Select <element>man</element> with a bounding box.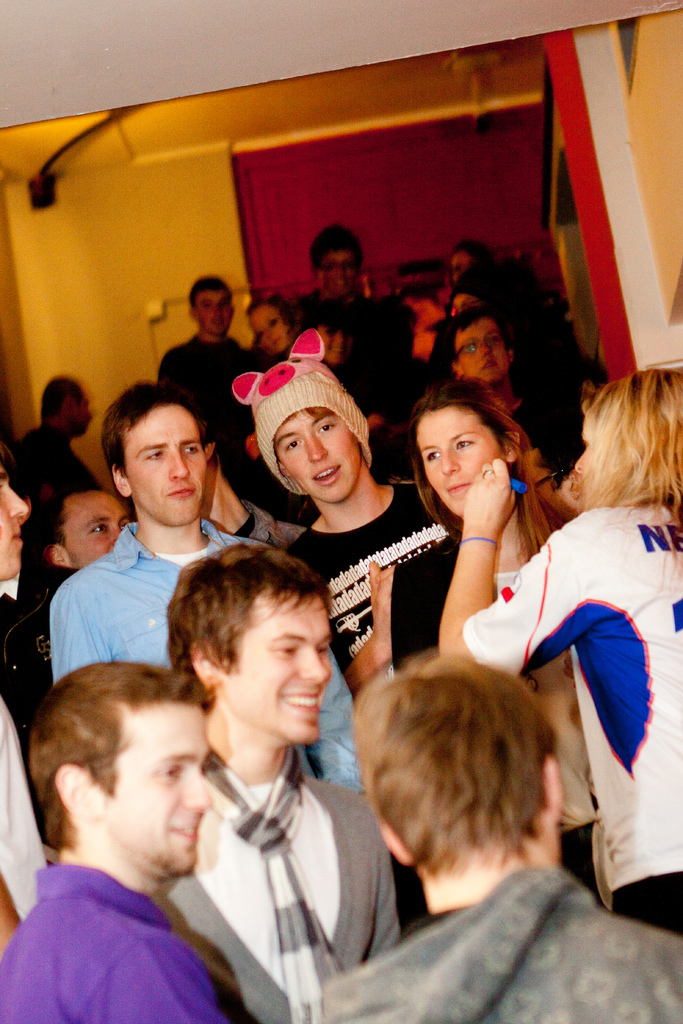
bbox=[448, 303, 582, 457].
